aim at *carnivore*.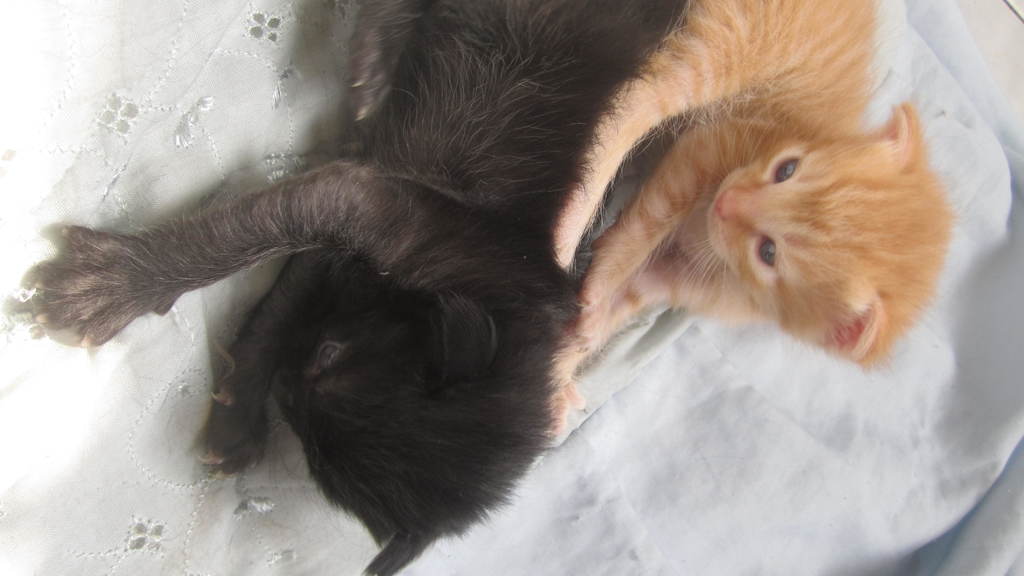
Aimed at rect(547, 0, 968, 438).
